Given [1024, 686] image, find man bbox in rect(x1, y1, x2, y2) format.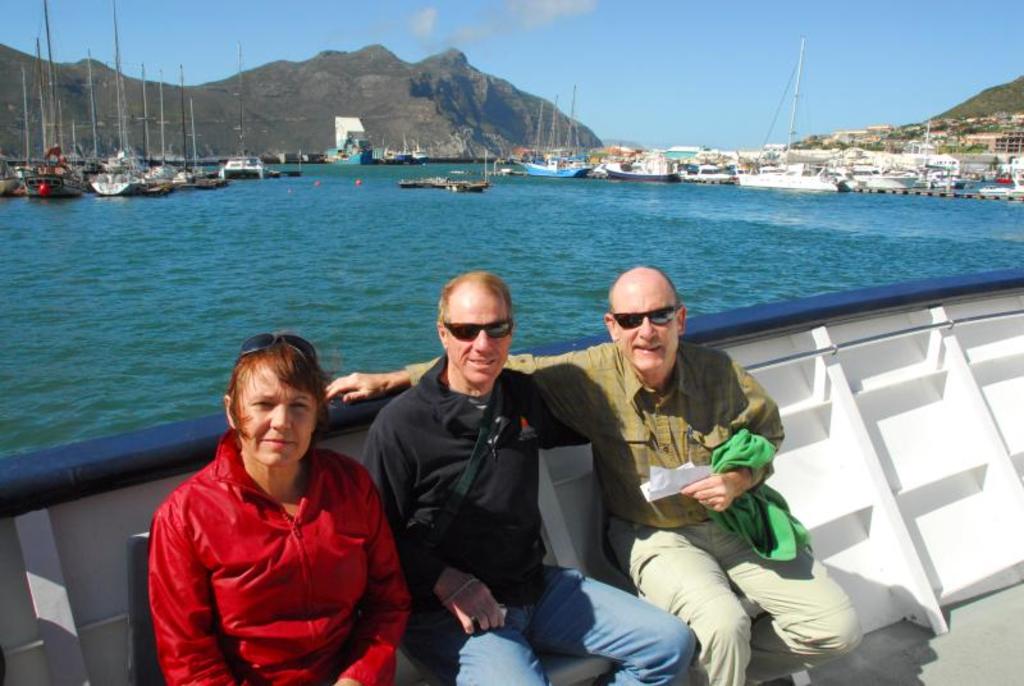
rect(358, 270, 695, 685).
